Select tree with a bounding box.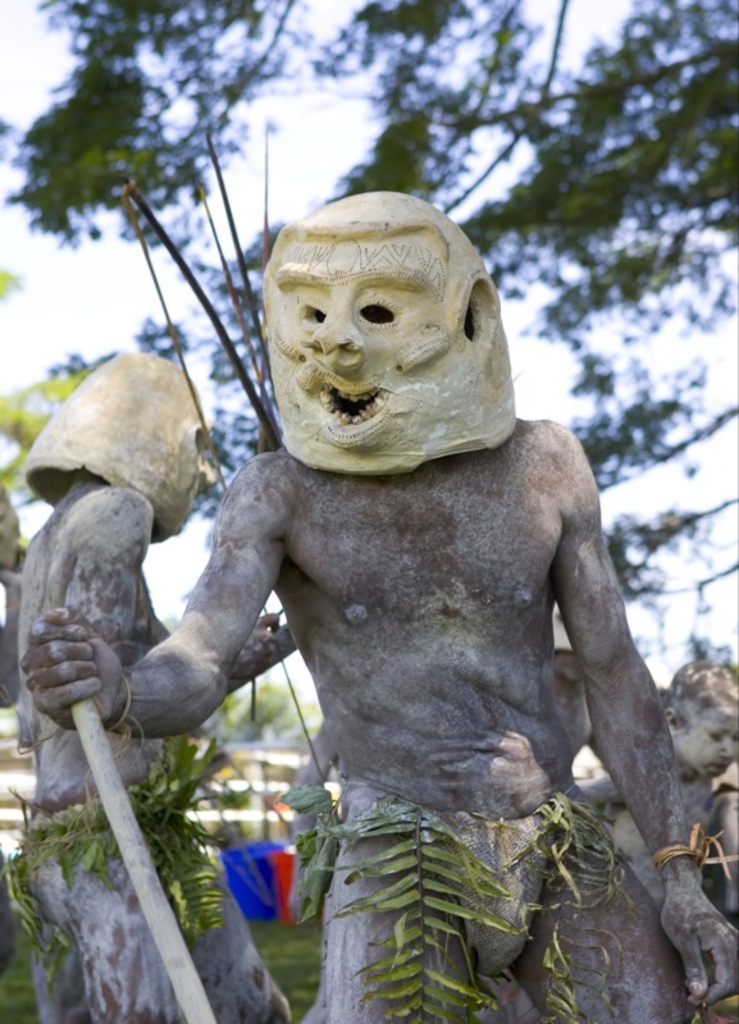
bbox=(0, 0, 738, 788).
